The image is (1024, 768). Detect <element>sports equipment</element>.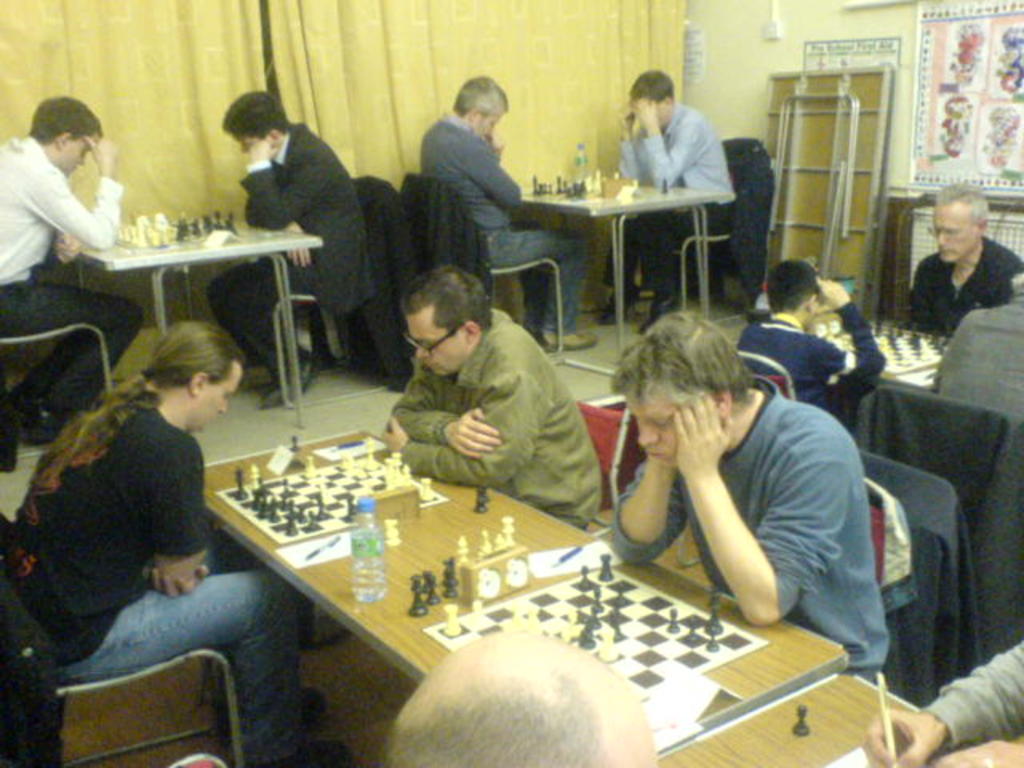
Detection: pyautogui.locateOnScreen(378, 514, 402, 552).
